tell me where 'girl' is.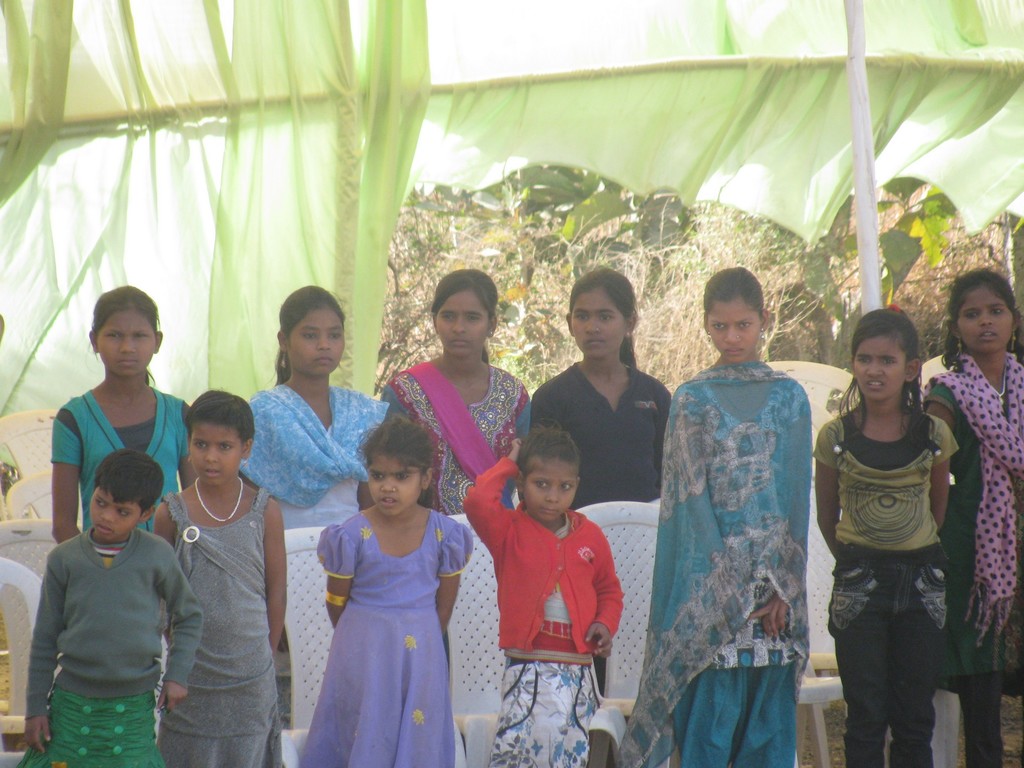
'girl' is at x1=925, y1=264, x2=1023, y2=767.
